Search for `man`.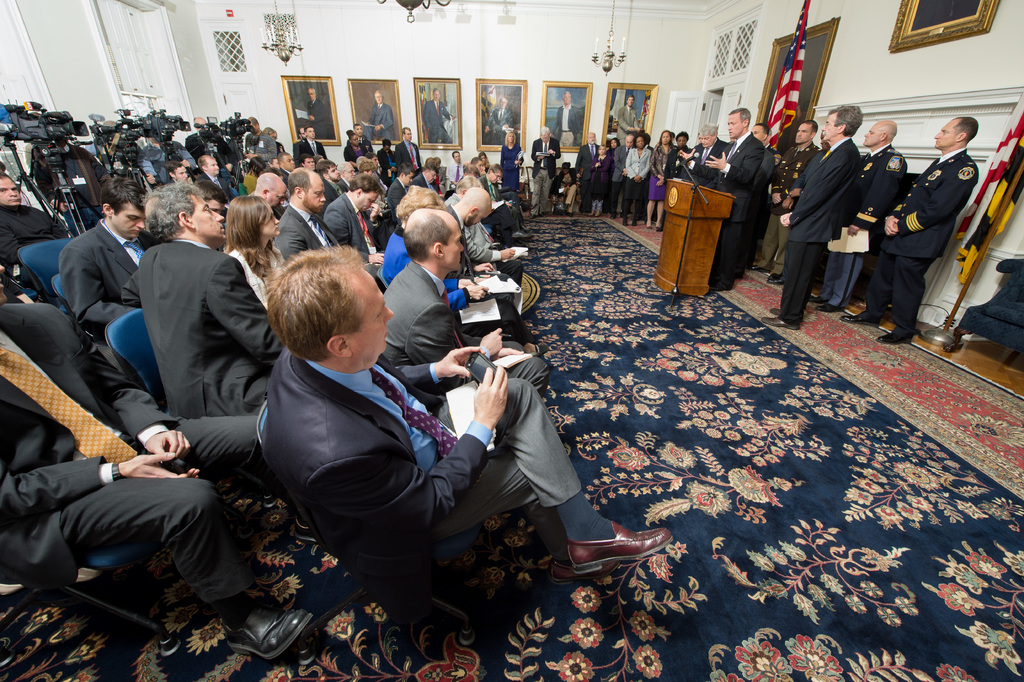
Found at detection(742, 120, 777, 278).
